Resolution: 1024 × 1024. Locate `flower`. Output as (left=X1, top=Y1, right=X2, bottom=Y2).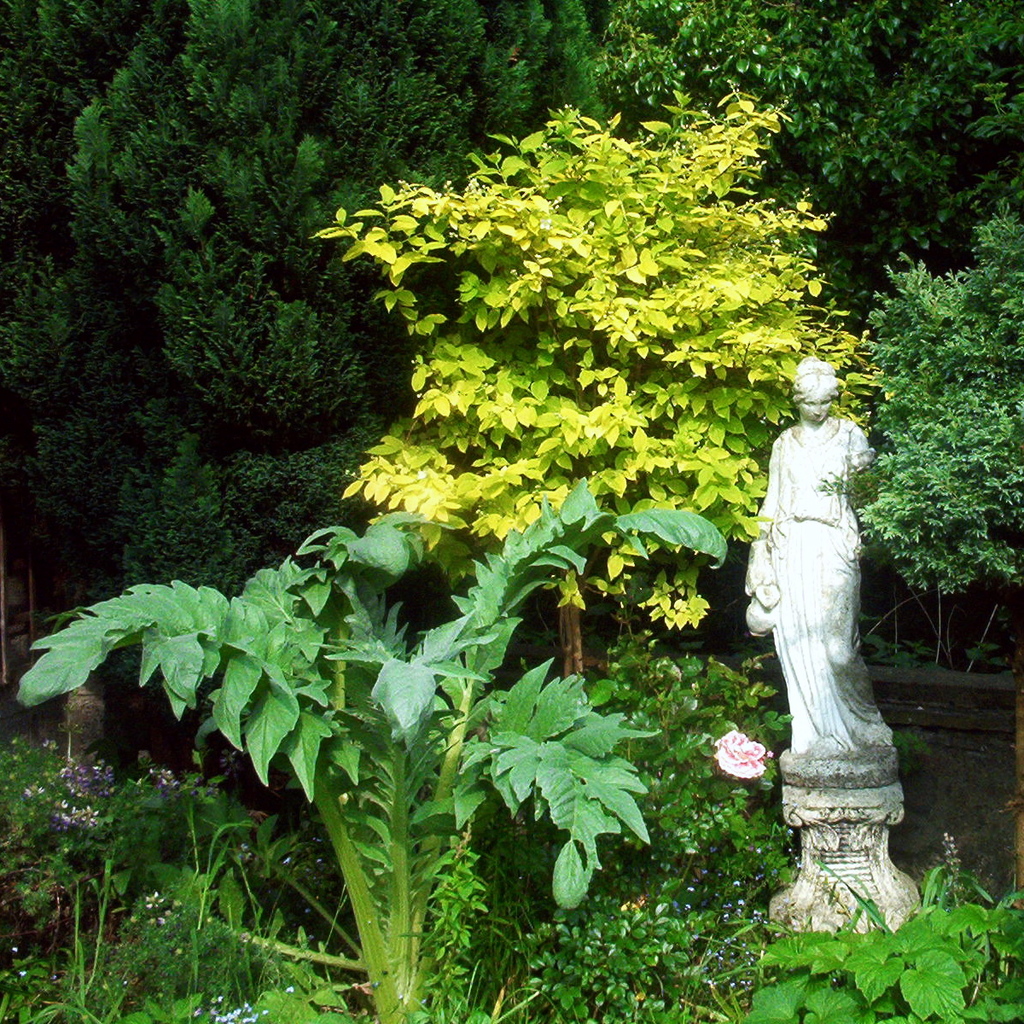
(left=714, top=728, right=778, bottom=783).
